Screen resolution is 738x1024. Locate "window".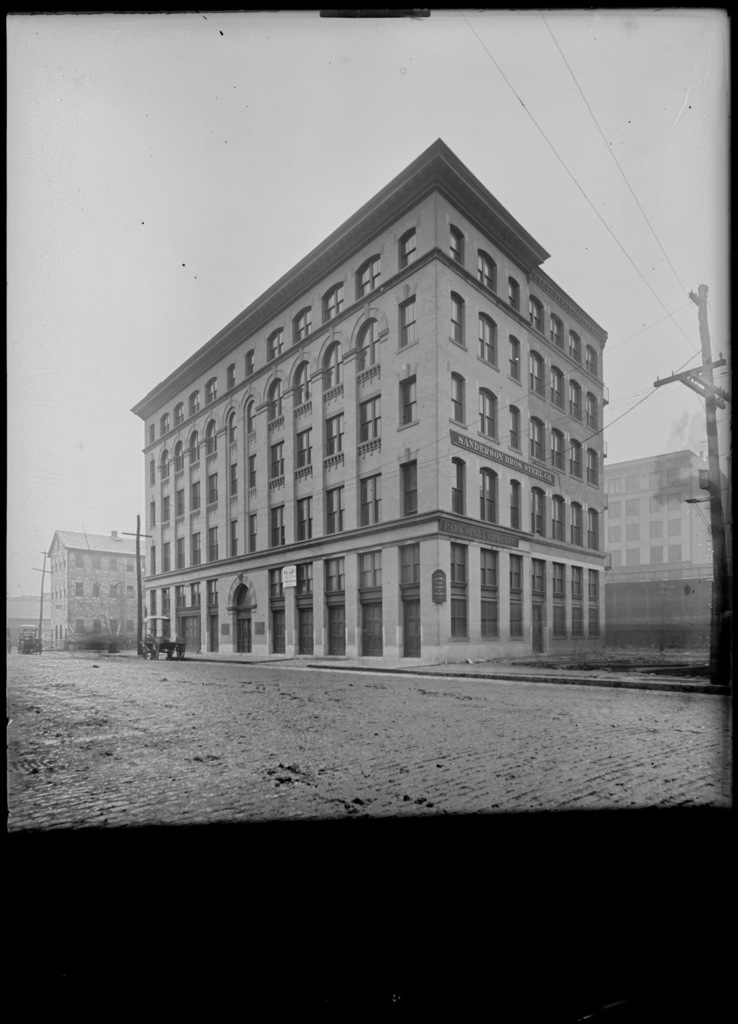
(left=94, top=580, right=104, bottom=593).
